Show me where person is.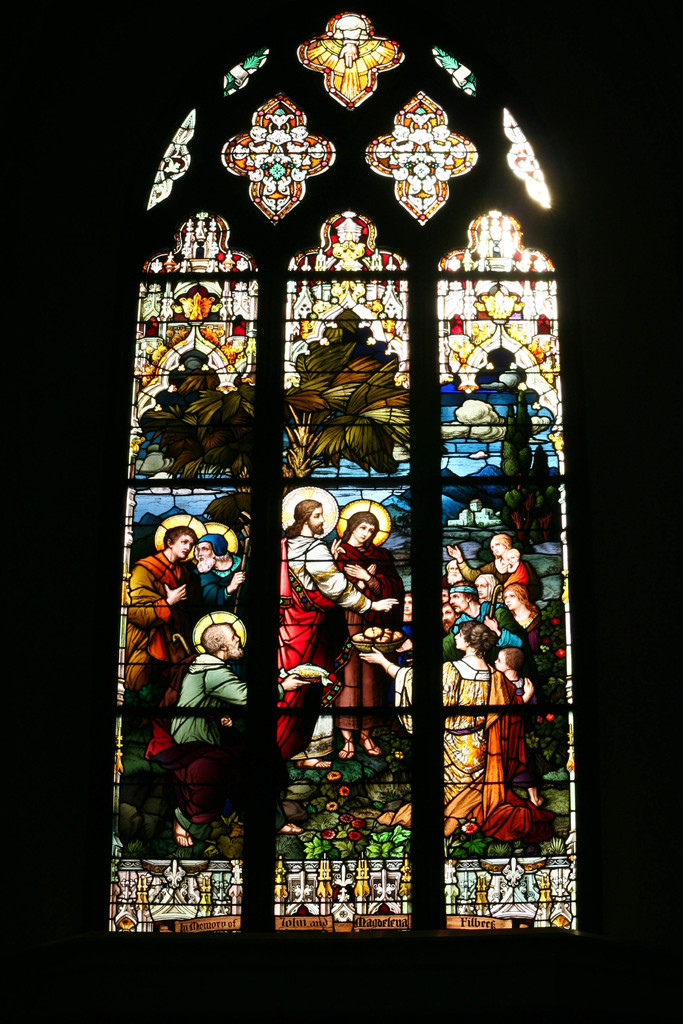
person is at pyautogui.locateOnScreen(317, 472, 407, 735).
